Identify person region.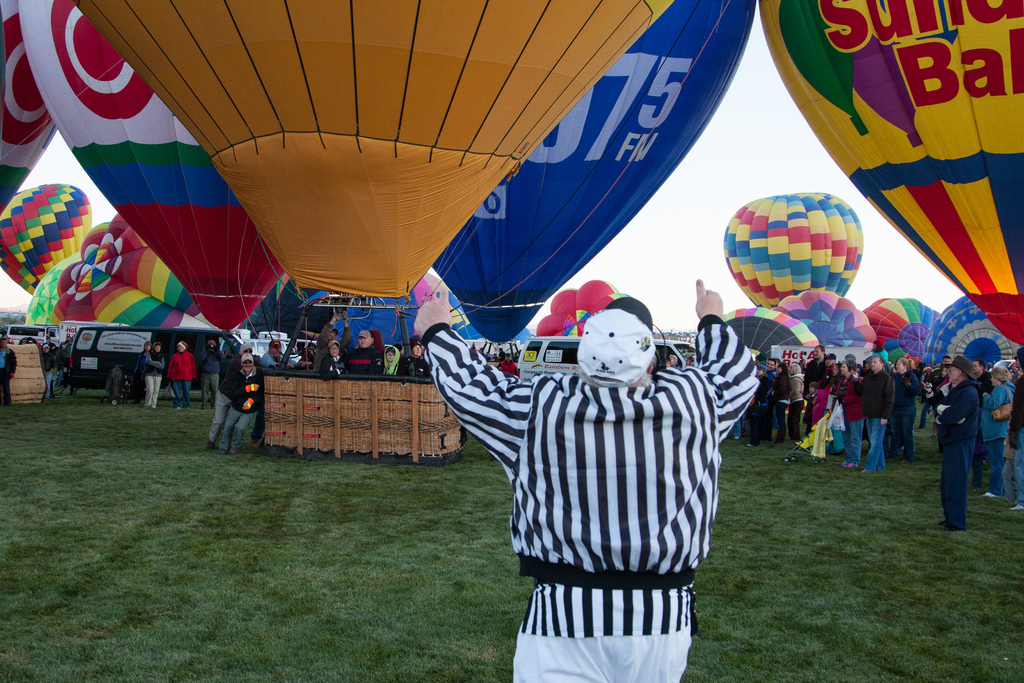
Region: pyautogui.locateOnScreen(934, 355, 982, 531).
